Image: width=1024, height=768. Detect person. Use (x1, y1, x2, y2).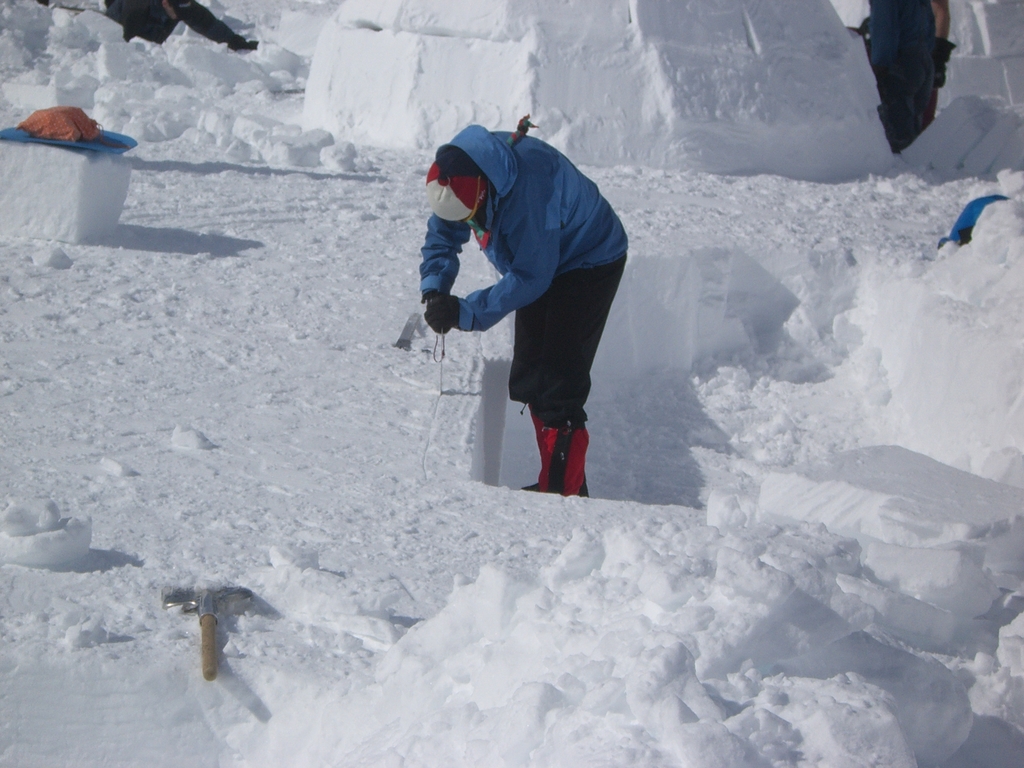
(866, 0, 935, 152).
